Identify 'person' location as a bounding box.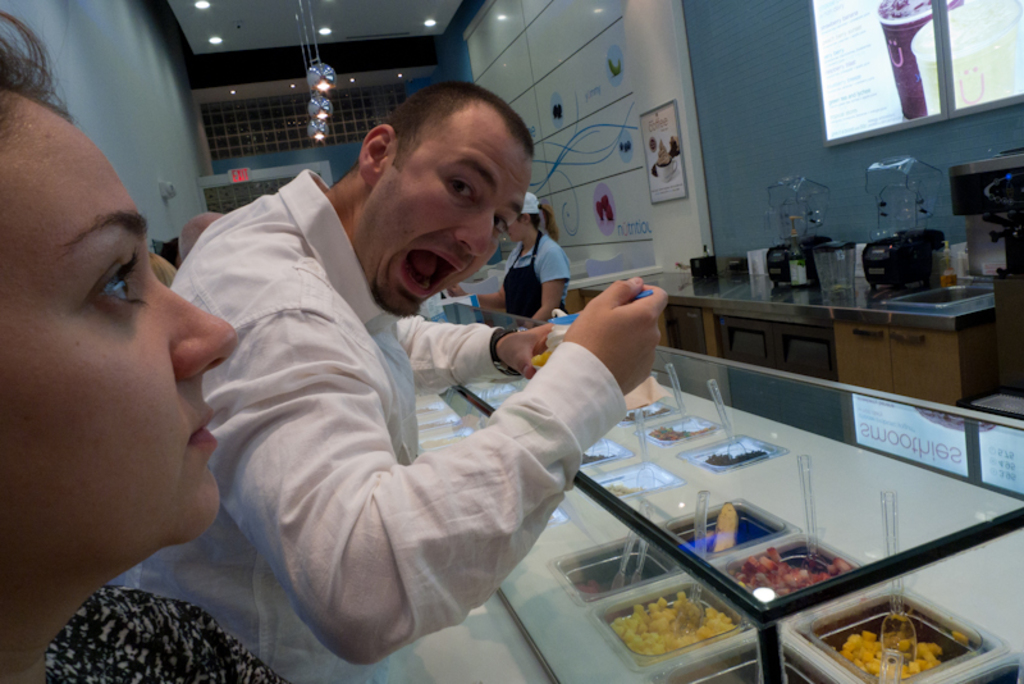
box(476, 196, 579, 334).
